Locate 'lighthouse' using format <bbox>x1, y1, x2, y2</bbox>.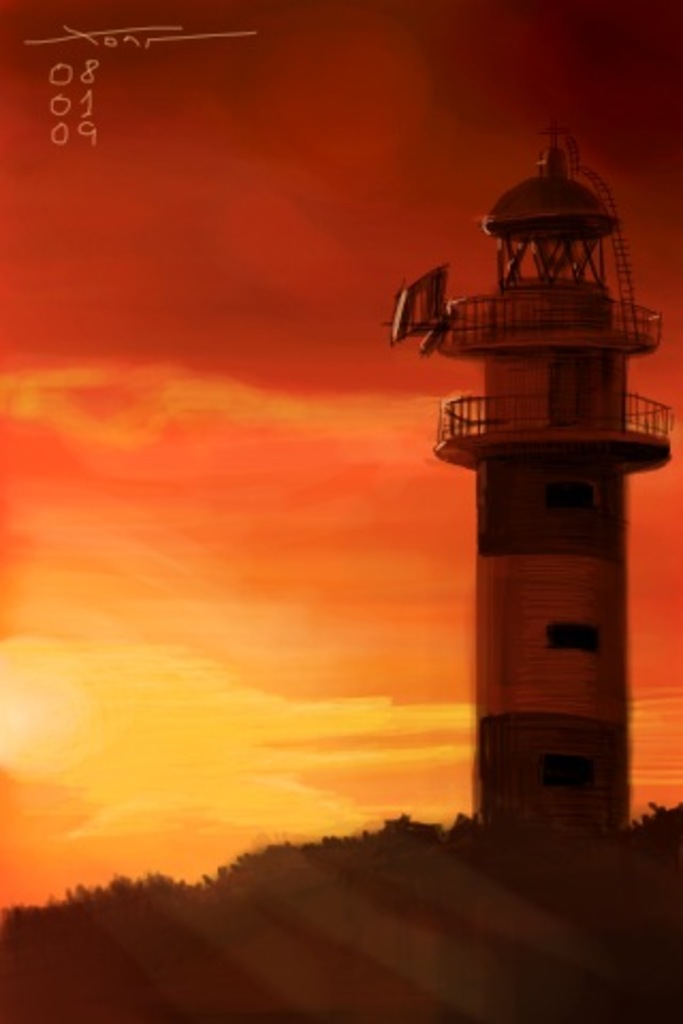
<bbox>391, 66, 664, 894</bbox>.
